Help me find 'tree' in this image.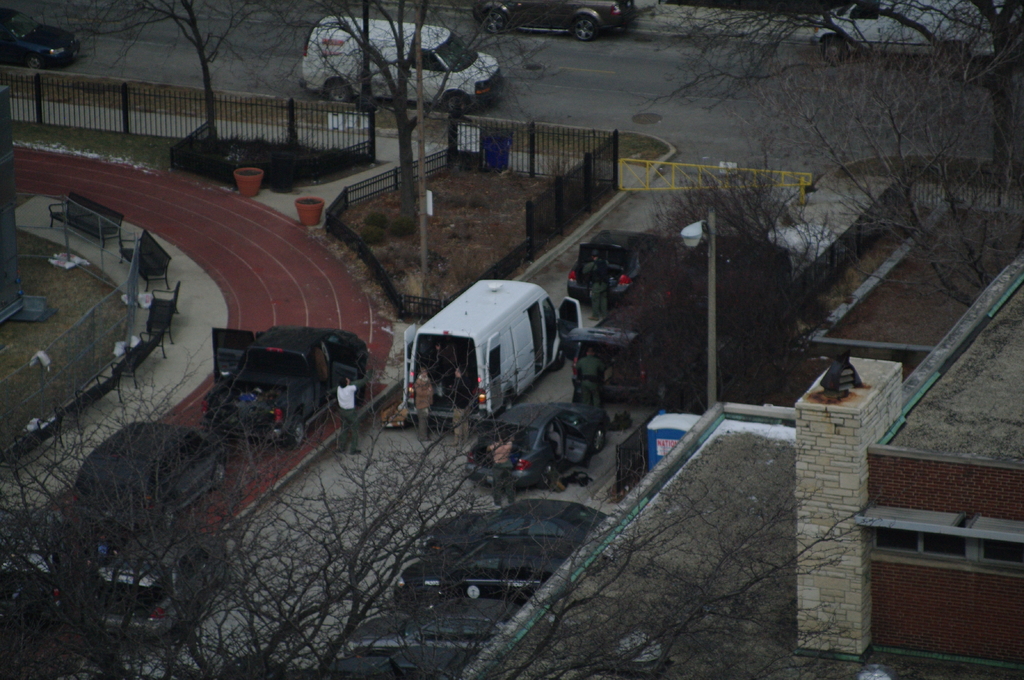
Found it: select_region(63, 0, 303, 161).
